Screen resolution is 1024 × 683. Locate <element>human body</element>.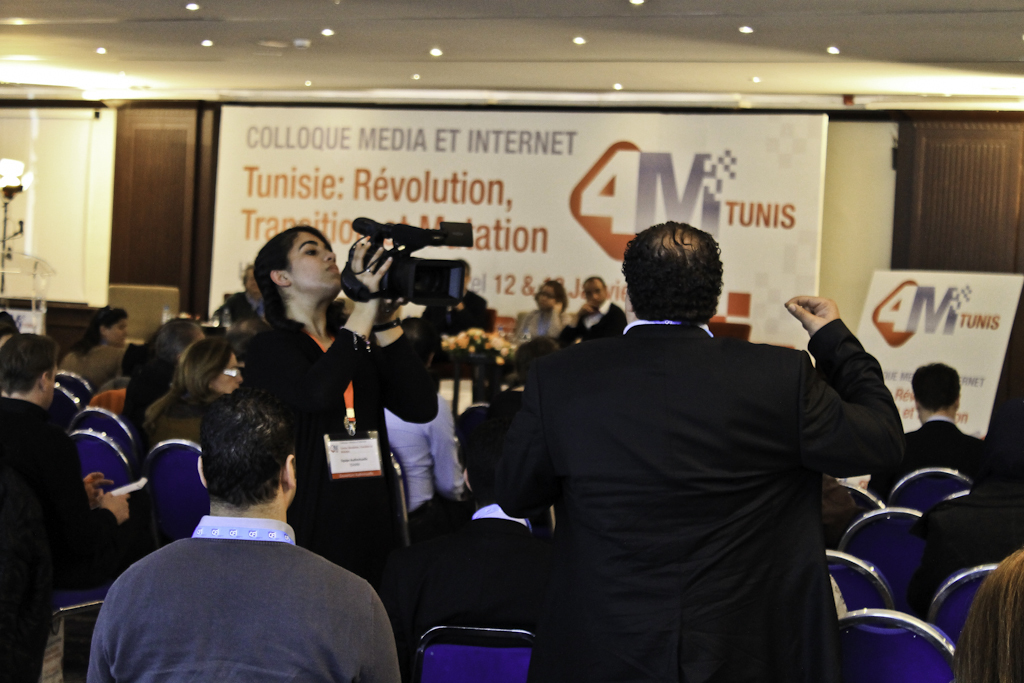
569, 277, 628, 338.
